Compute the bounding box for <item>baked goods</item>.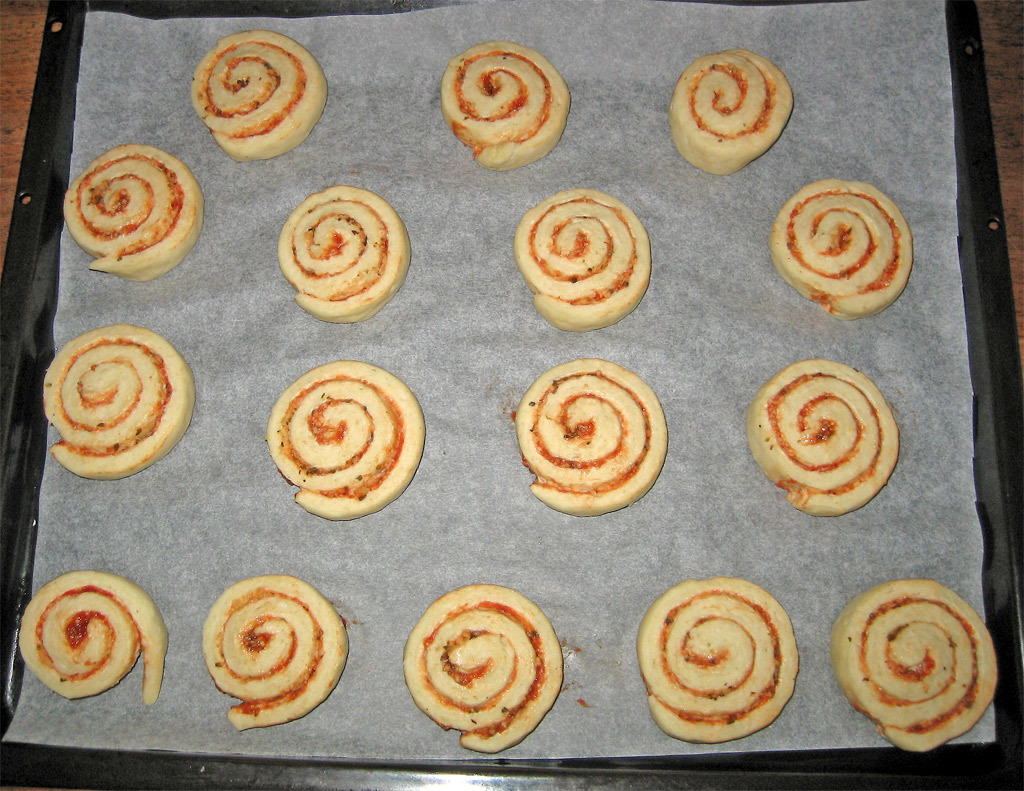
bbox(773, 176, 924, 306).
